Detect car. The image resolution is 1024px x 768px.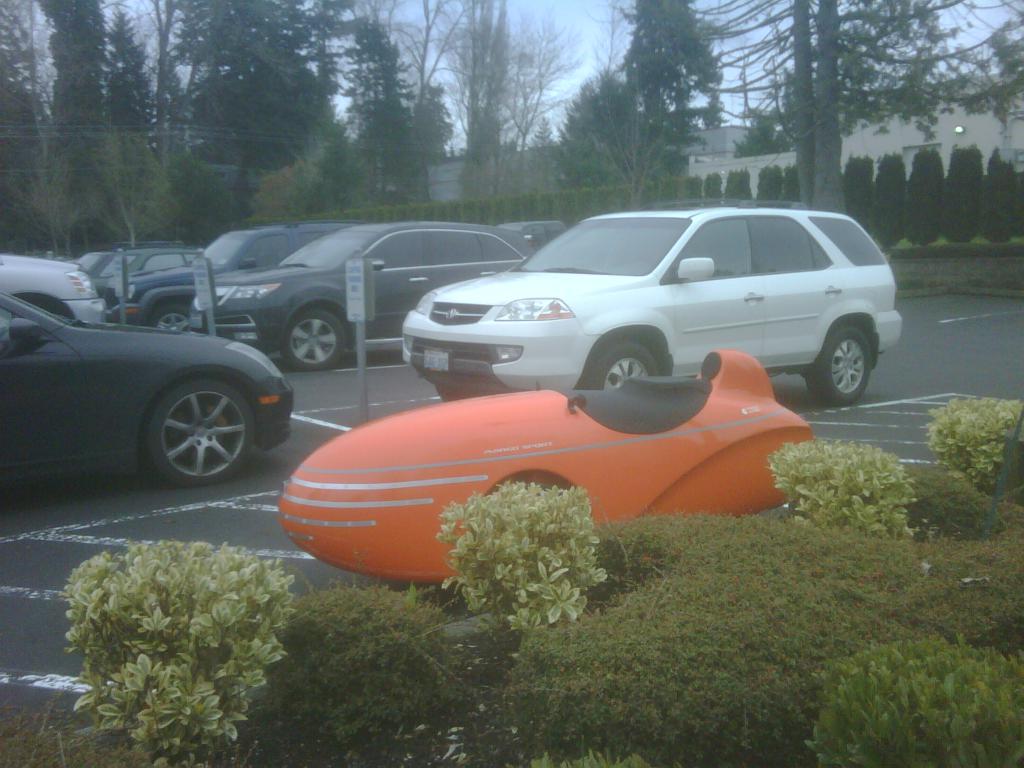
[196,220,547,372].
